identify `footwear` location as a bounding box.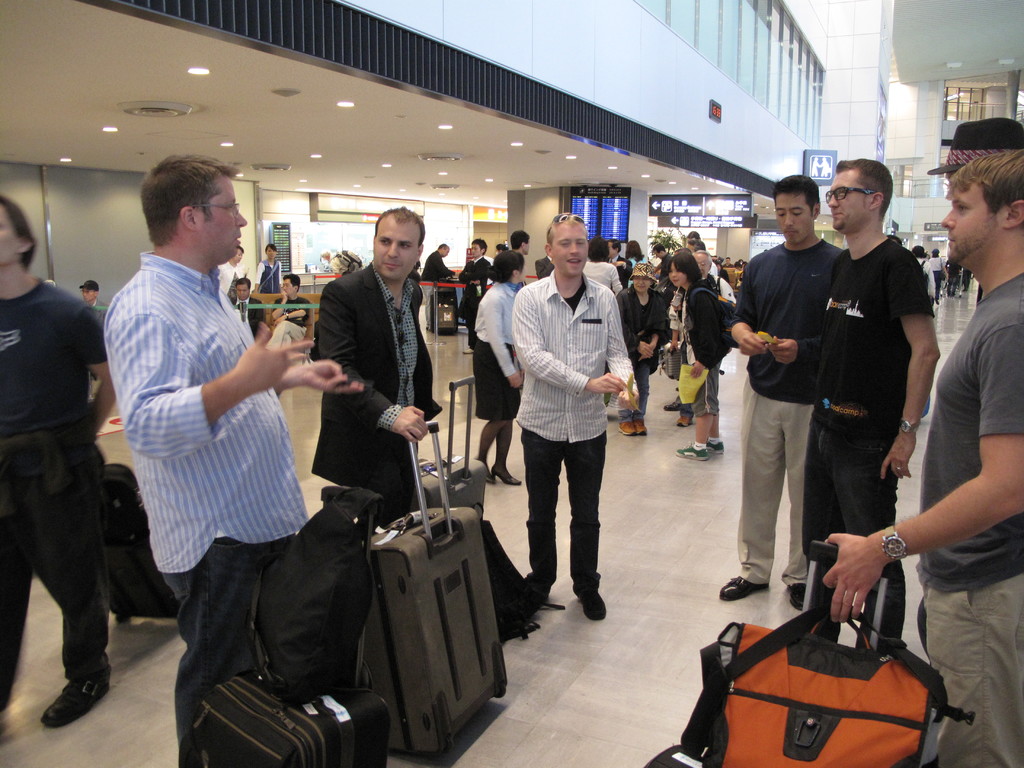
l=675, t=412, r=692, b=426.
